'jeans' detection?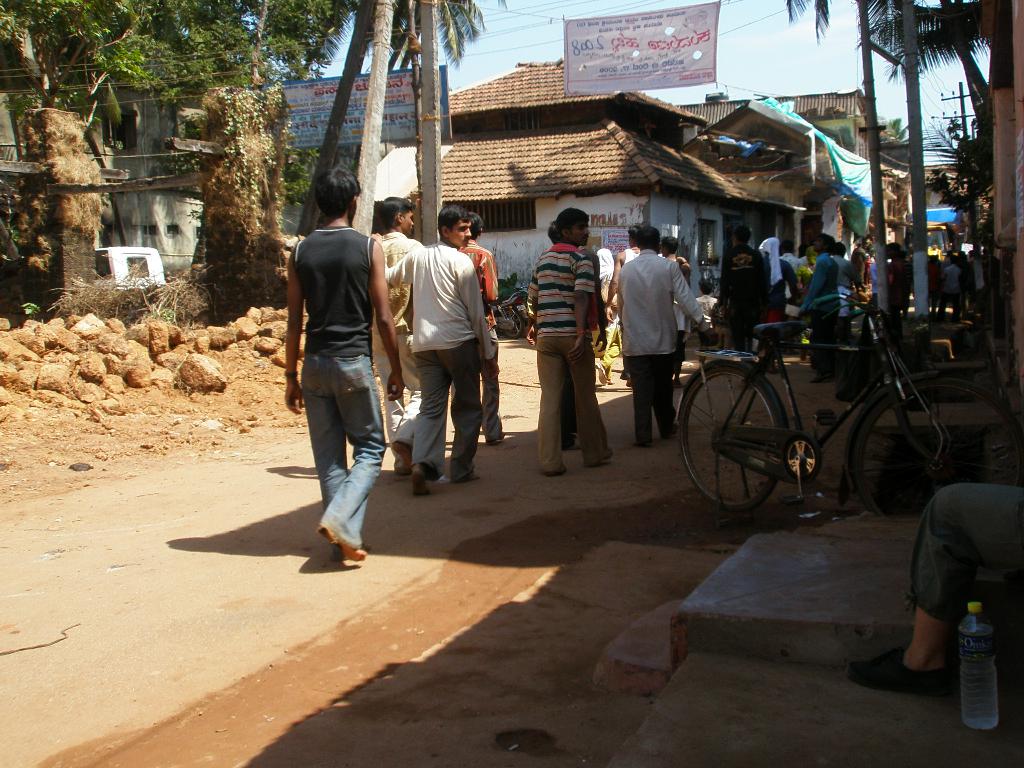
624 356 676 442
